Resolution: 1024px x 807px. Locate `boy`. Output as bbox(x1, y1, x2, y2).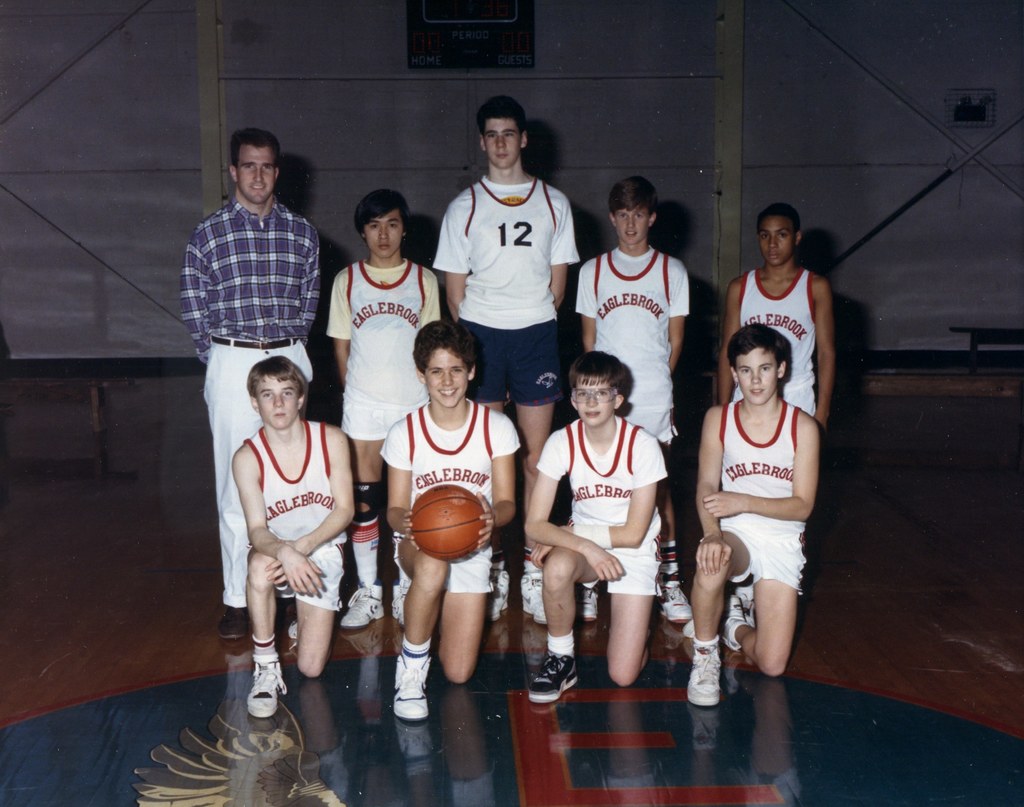
bbox(691, 319, 823, 705).
